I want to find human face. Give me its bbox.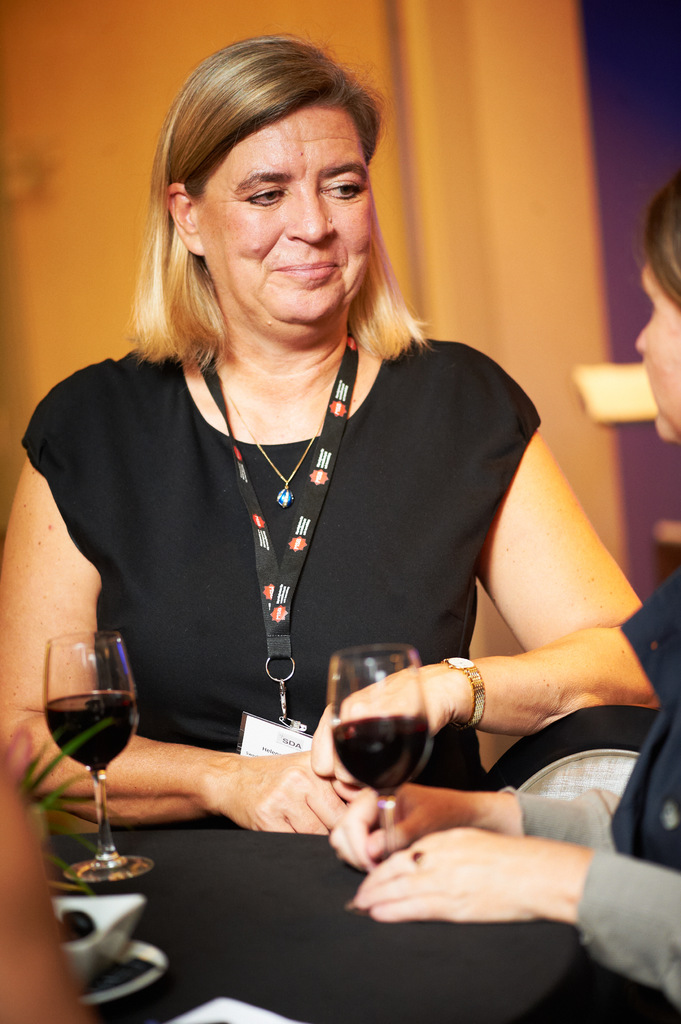
636/257/680/442.
